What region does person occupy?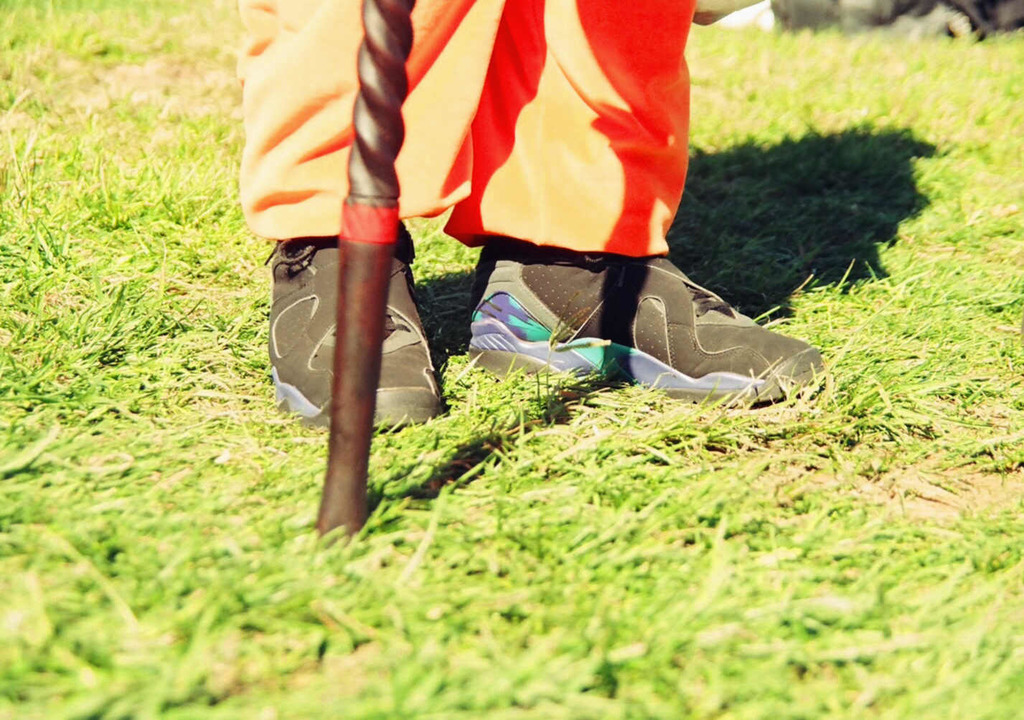
box(227, 0, 830, 438).
